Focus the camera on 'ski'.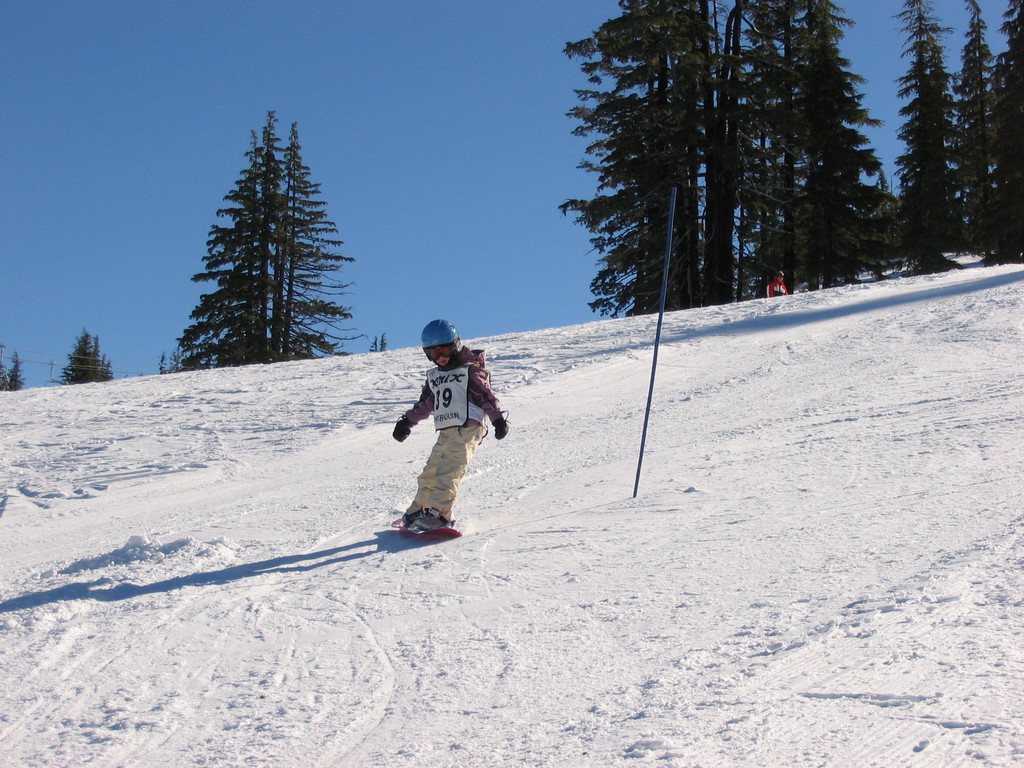
Focus region: rect(383, 504, 461, 548).
